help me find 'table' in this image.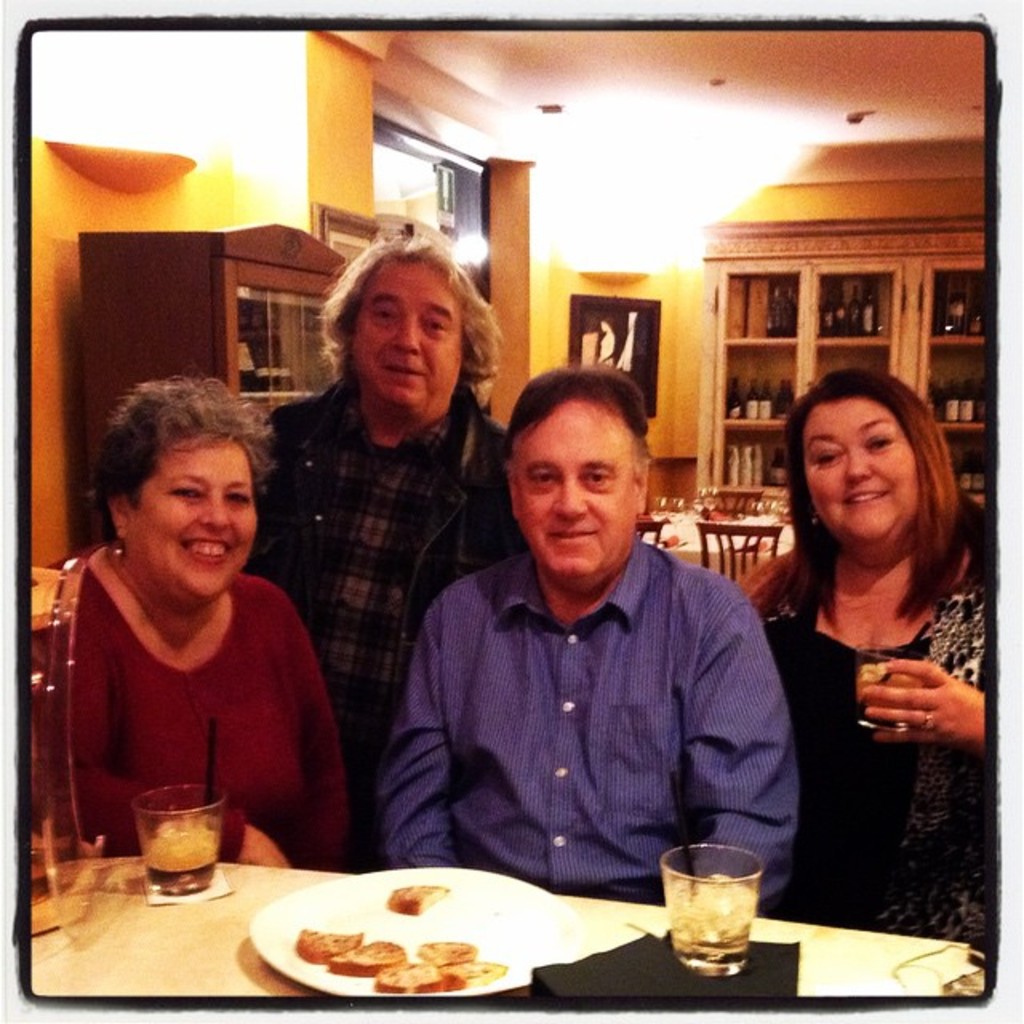
Found it: crop(22, 856, 987, 1018).
